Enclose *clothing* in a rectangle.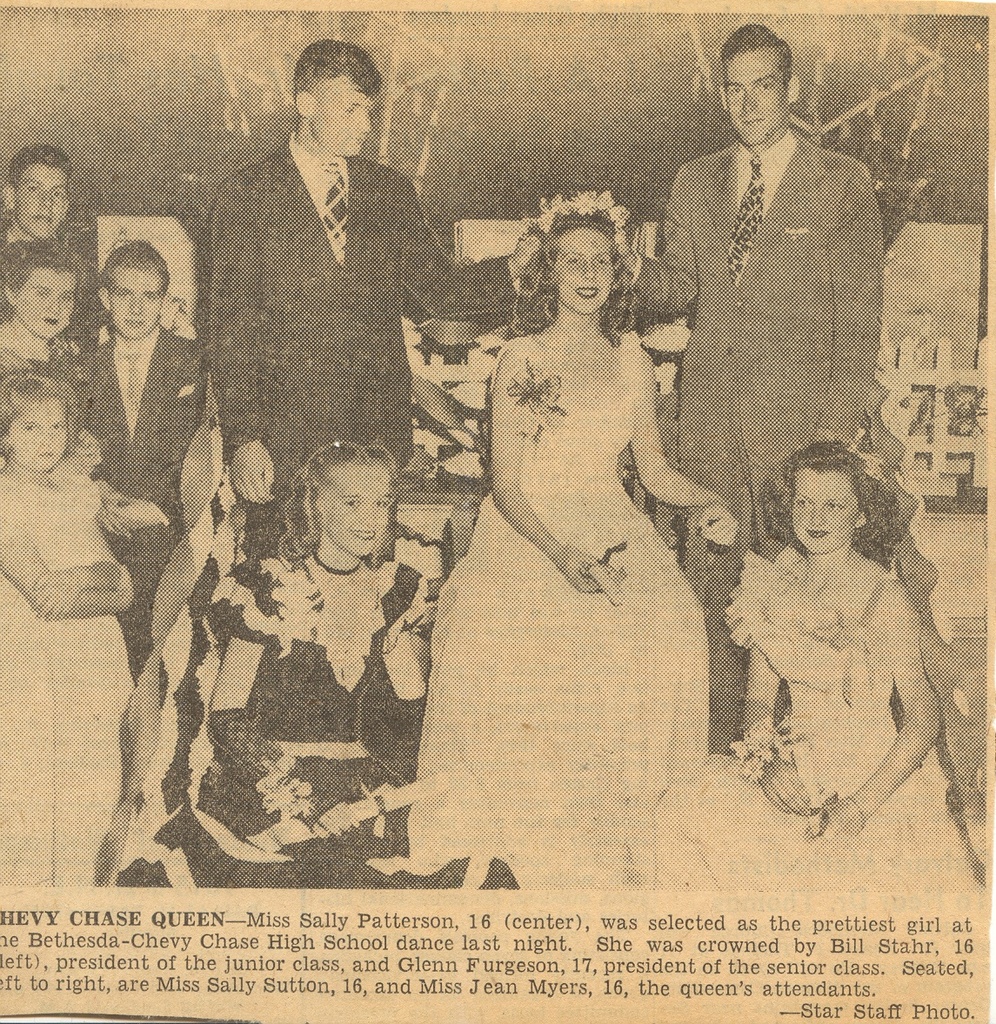
(406, 237, 754, 830).
